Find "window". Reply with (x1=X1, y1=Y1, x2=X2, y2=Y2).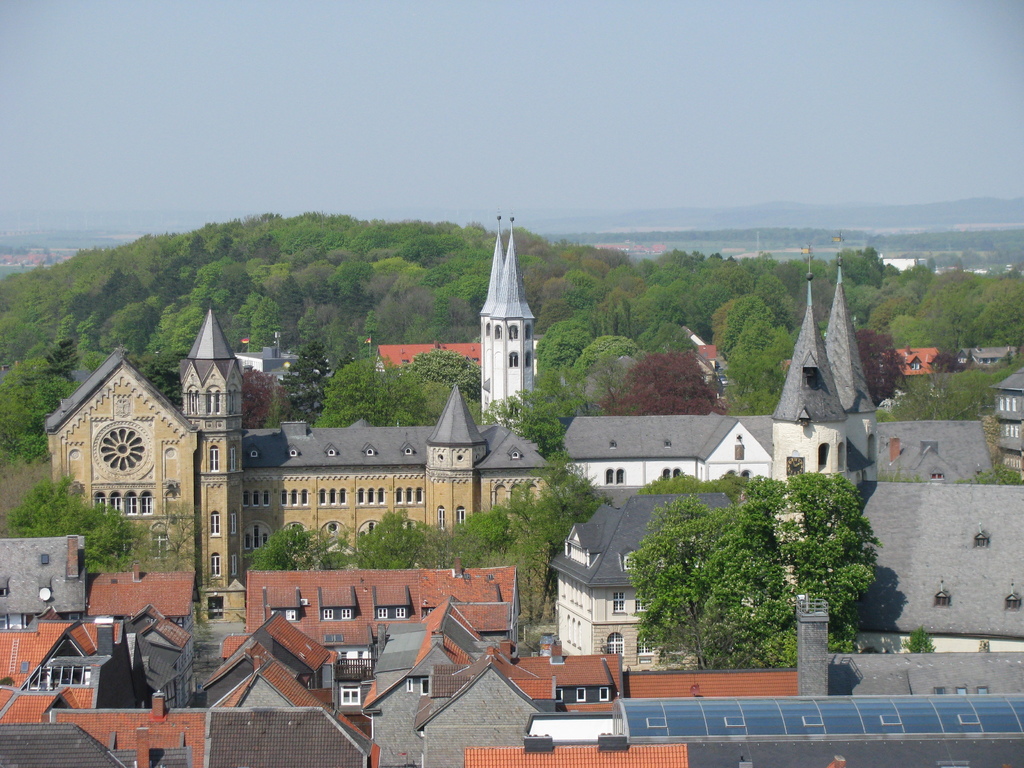
(x1=93, y1=490, x2=108, y2=517).
